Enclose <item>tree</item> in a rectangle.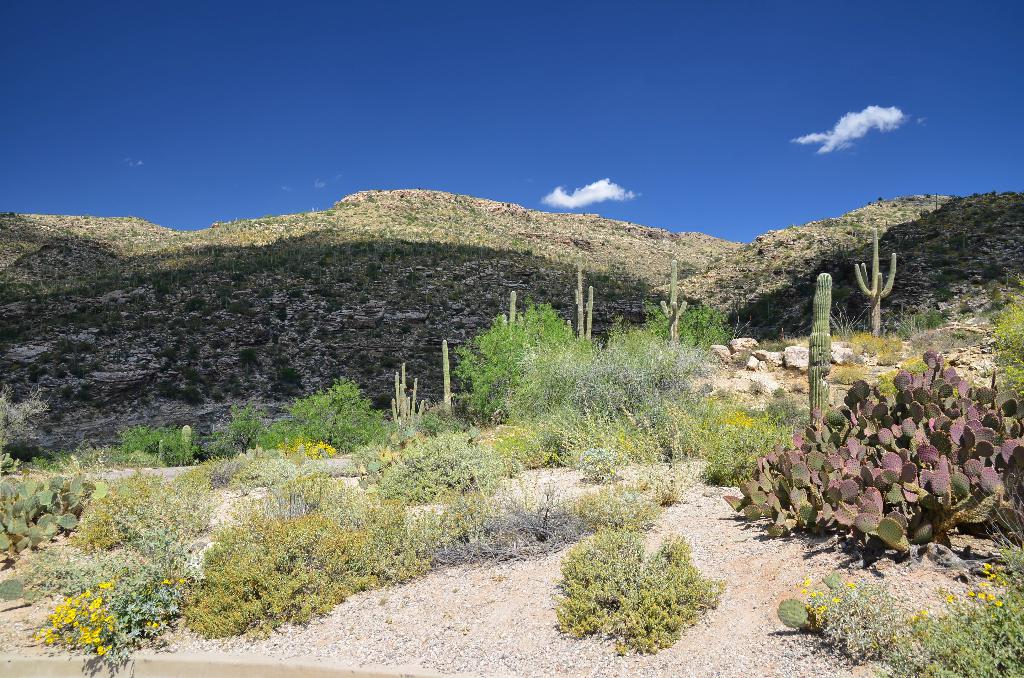
<region>446, 298, 728, 419</region>.
